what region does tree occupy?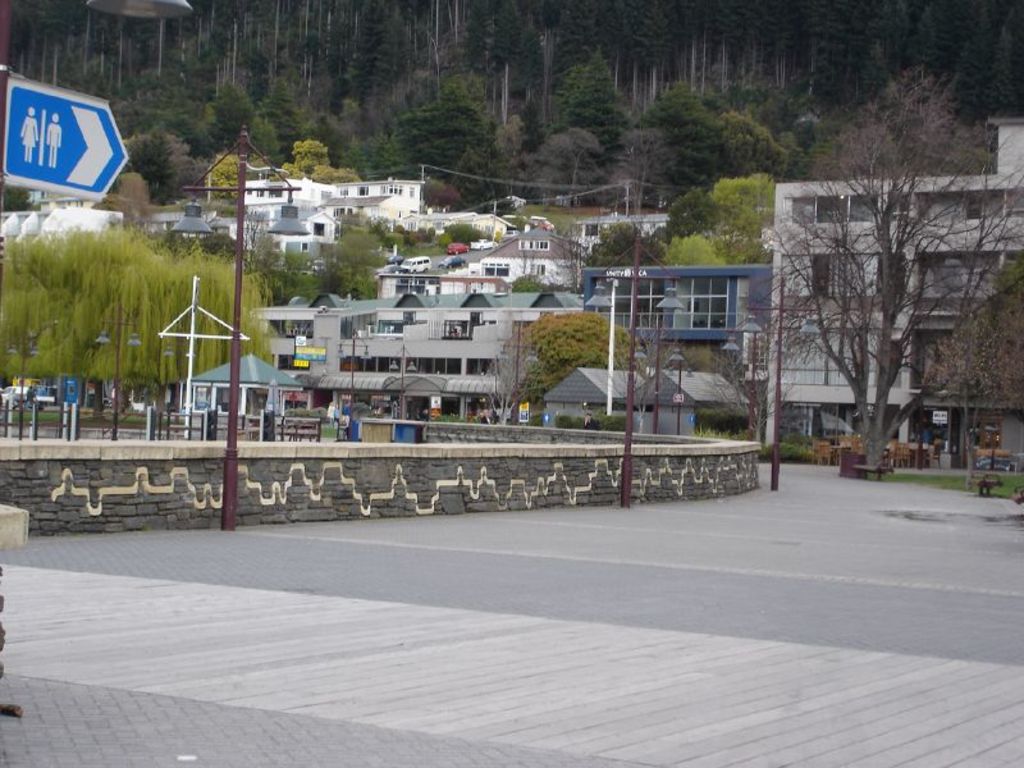
Rect(218, 151, 261, 196).
